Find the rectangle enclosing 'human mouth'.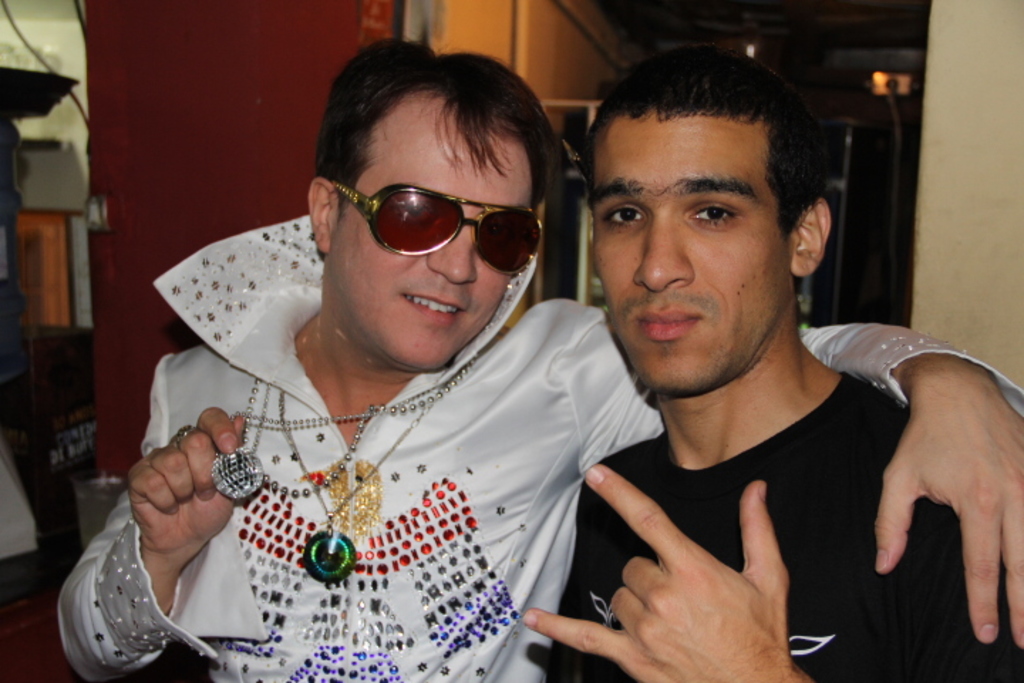
l=634, t=306, r=697, b=340.
